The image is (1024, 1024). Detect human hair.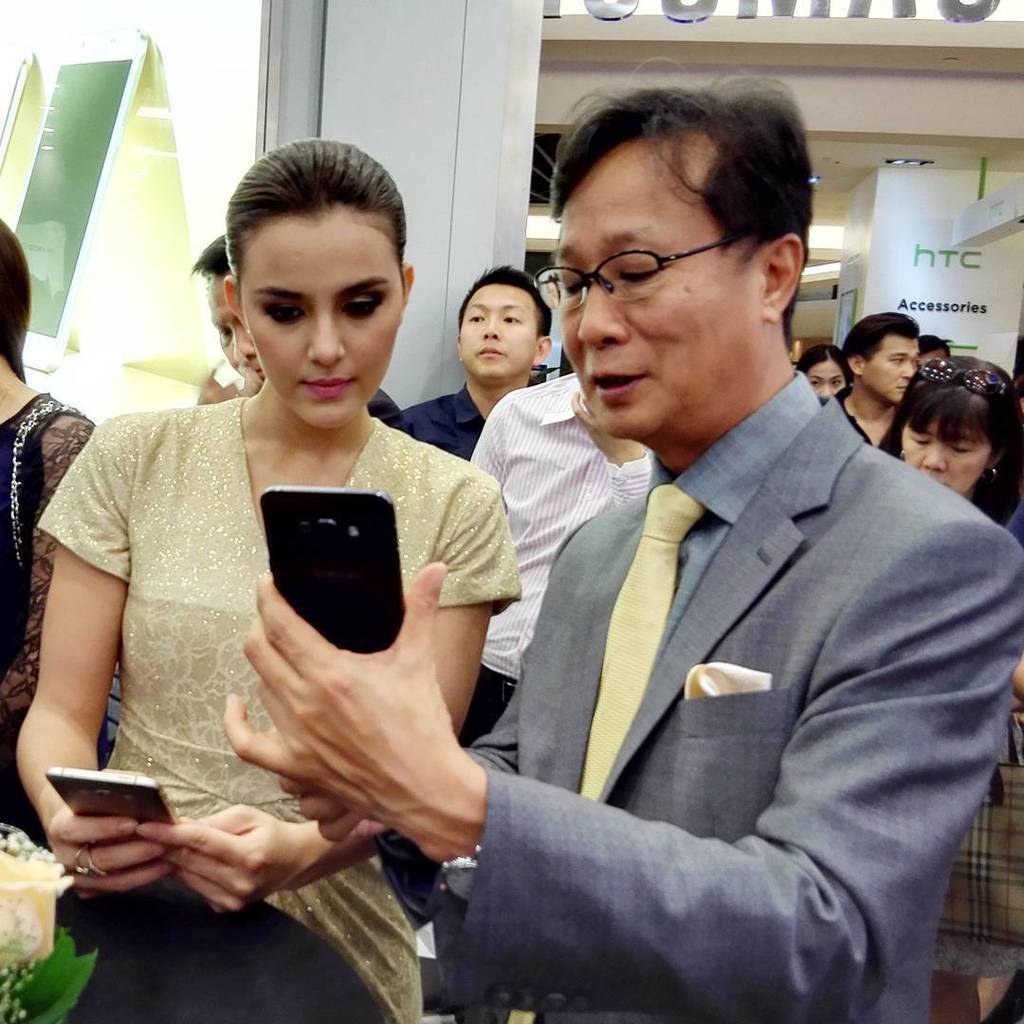
Detection: [left=795, top=340, right=850, bottom=381].
